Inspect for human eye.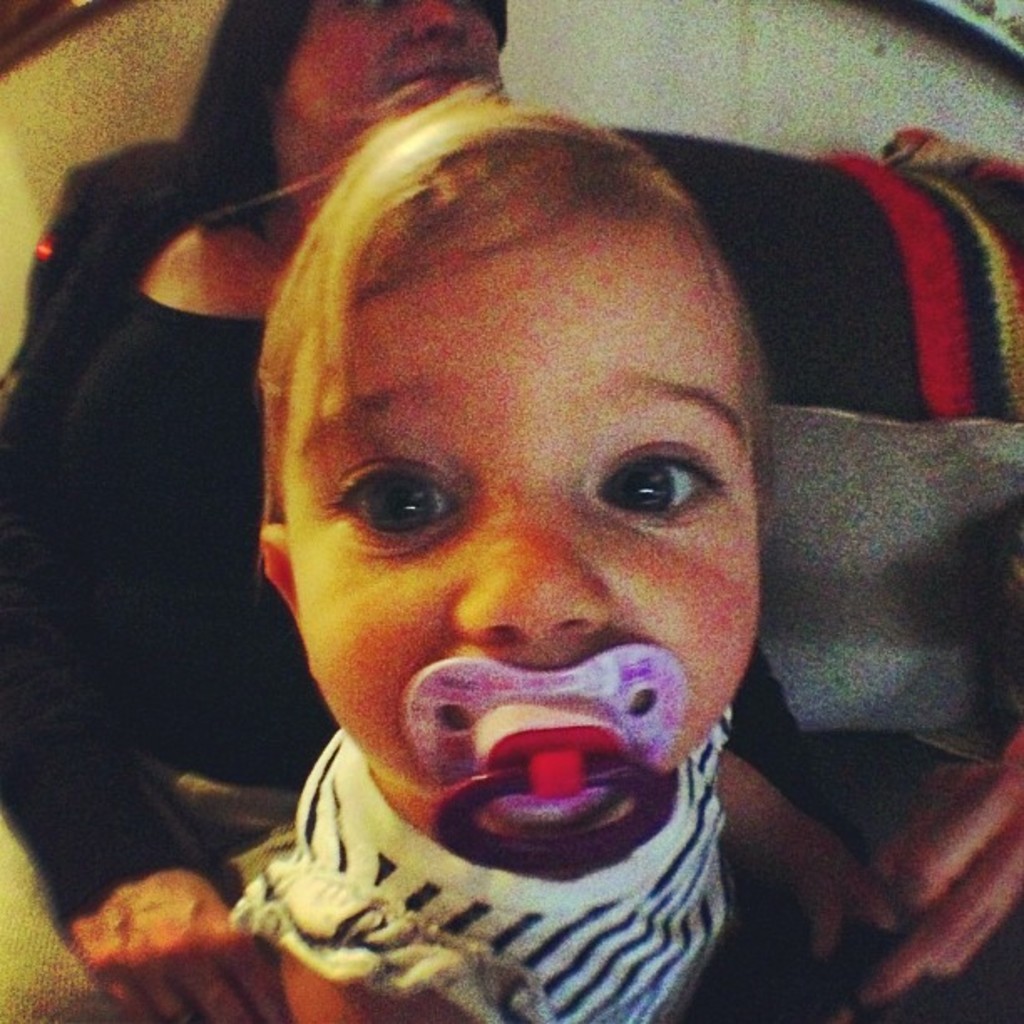
Inspection: <region>326, 450, 463, 550</region>.
